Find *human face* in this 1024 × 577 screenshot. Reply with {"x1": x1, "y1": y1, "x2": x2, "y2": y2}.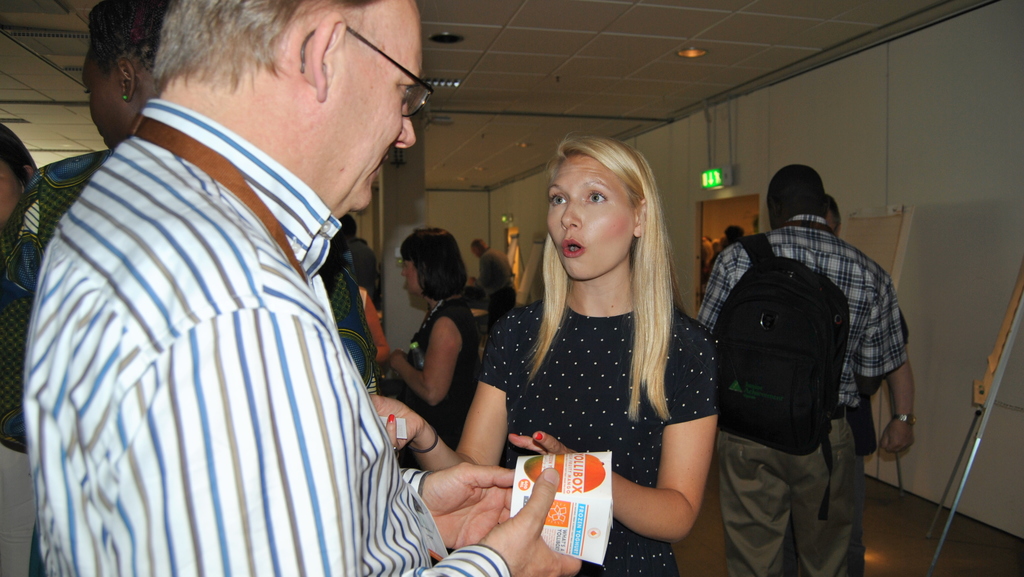
{"x1": 82, "y1": 40, "x2": 127, "y2": 150}.
